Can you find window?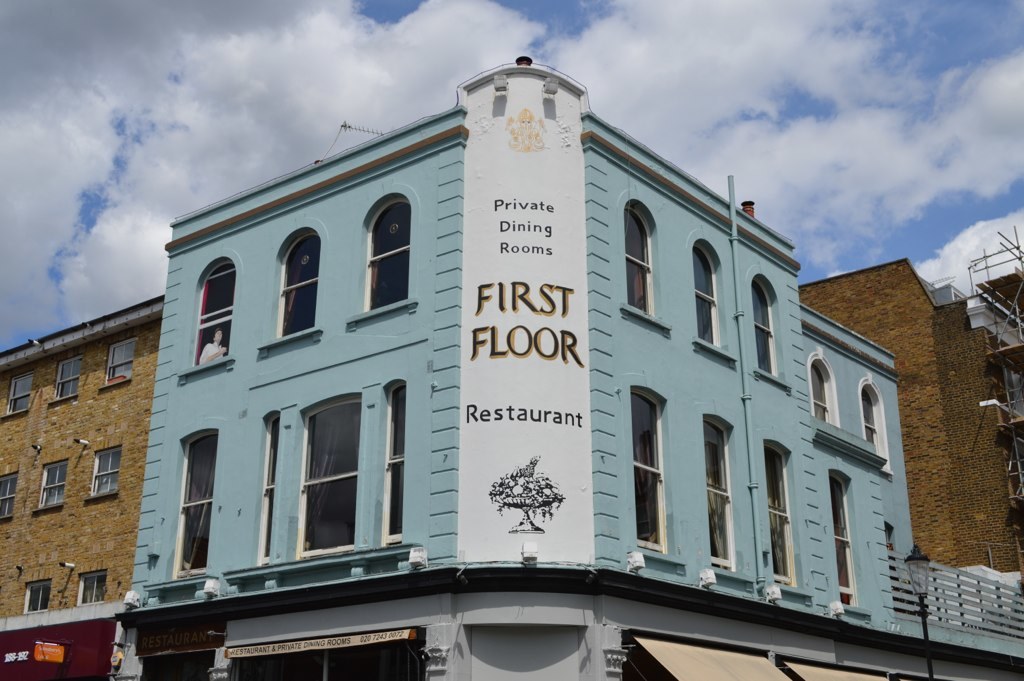
Yes, bounding box: pyautogui.locateOnScreen(34, 460, 71, 511).
